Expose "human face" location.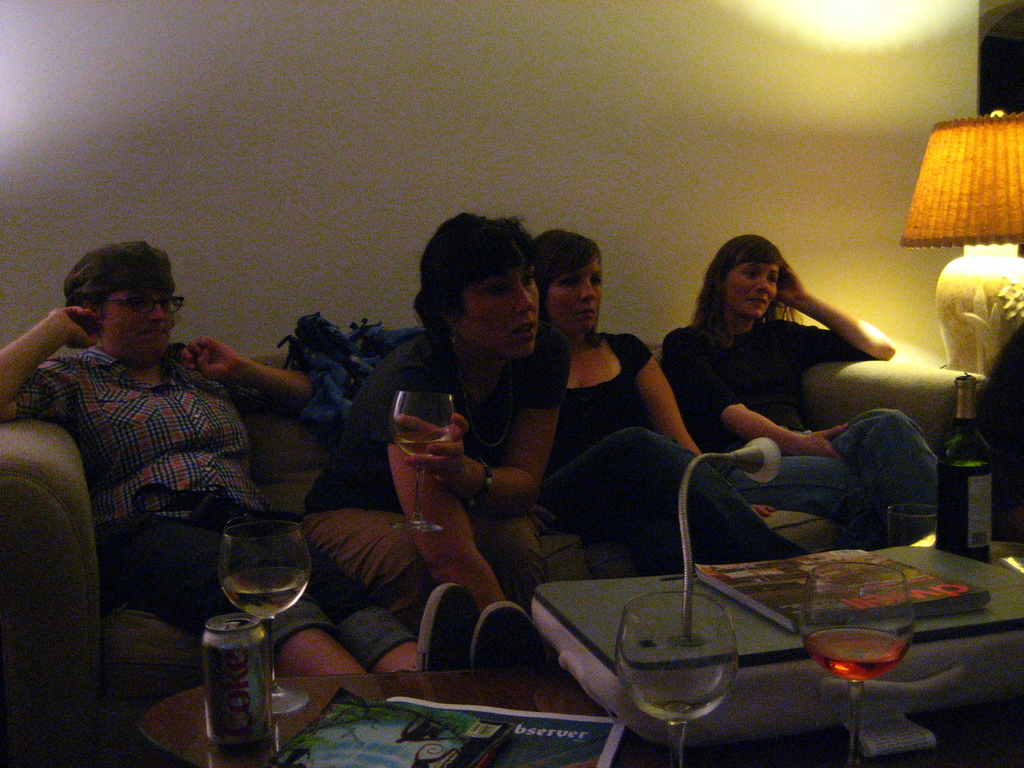
Exposed at {"x1": 725, "y1": 257, "x2": 781, "y2": 319}.
